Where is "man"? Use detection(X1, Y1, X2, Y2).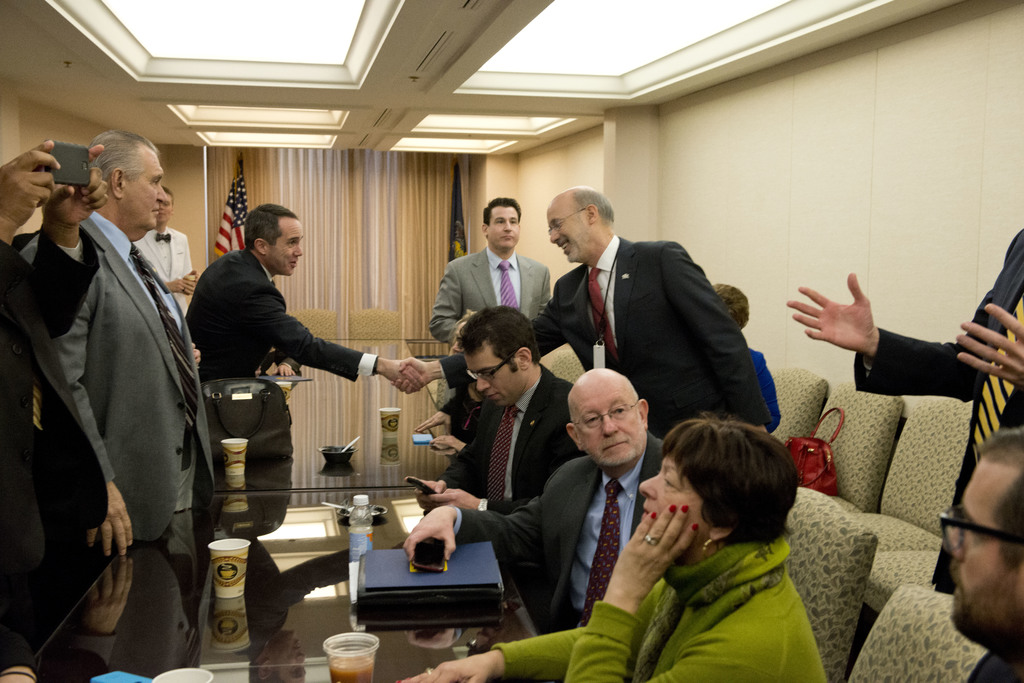
detection(394, 188, 772, 444).
